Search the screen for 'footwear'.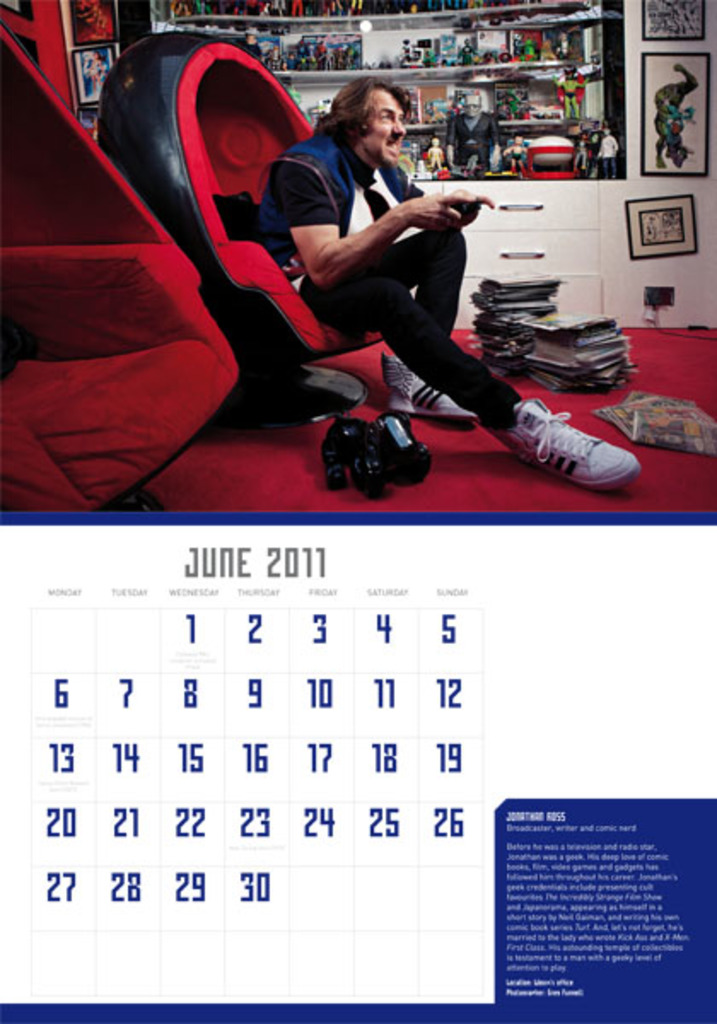
Found at (left=493, top=387, right=644, bottom=488).
